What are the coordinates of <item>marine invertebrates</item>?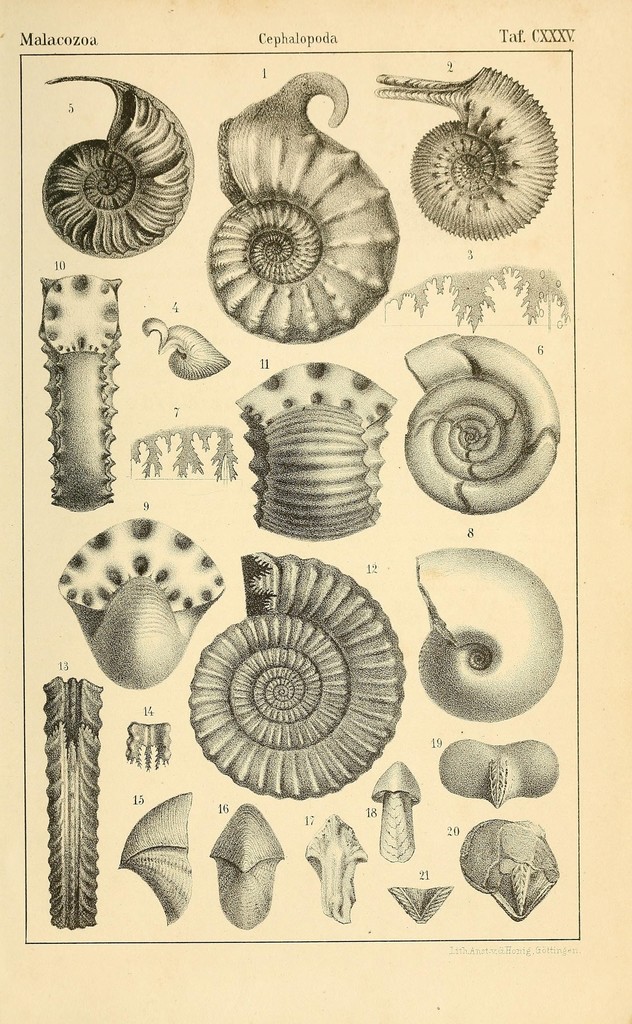
<region>218, 349, 400, 543</region>.
